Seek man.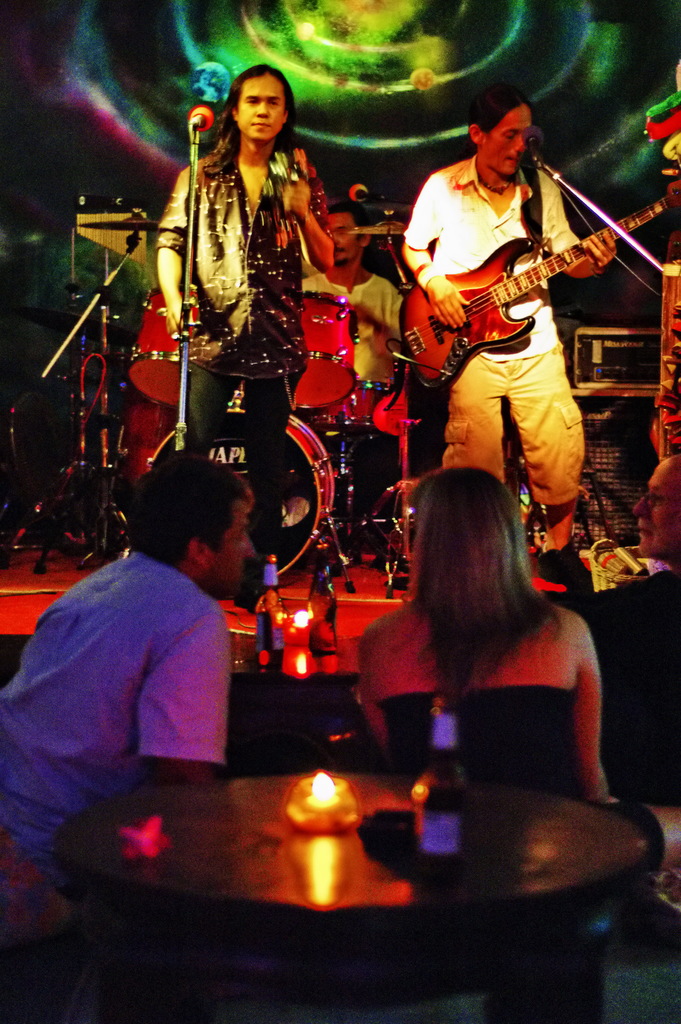
BBox(409, 71, 604, 584).
